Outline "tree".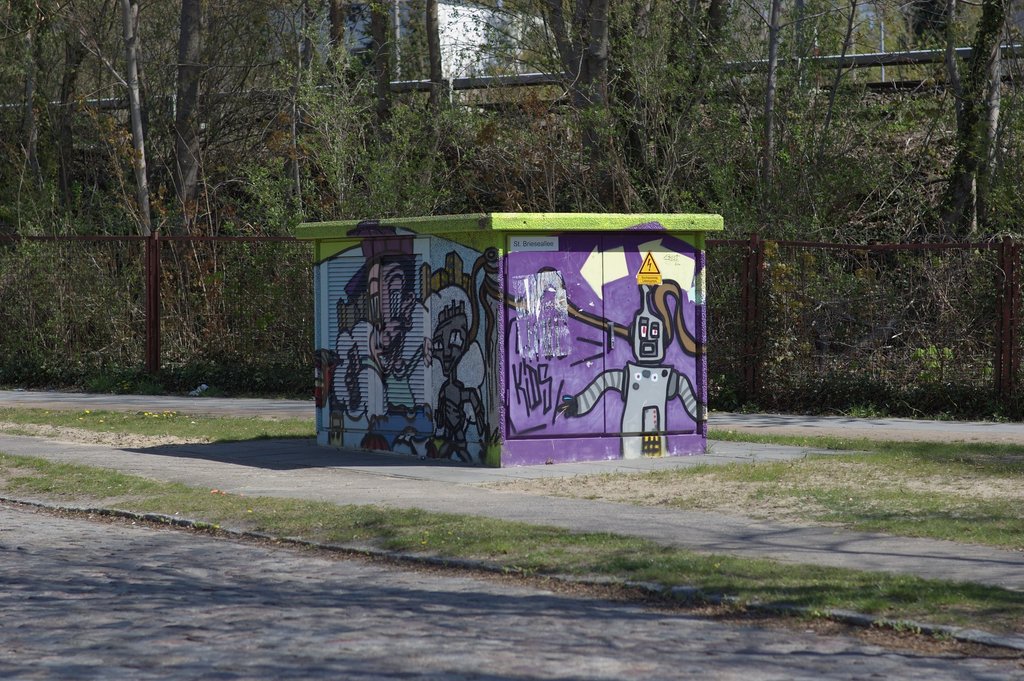
Outline: <region>0, 1, 425, 454</region>.
